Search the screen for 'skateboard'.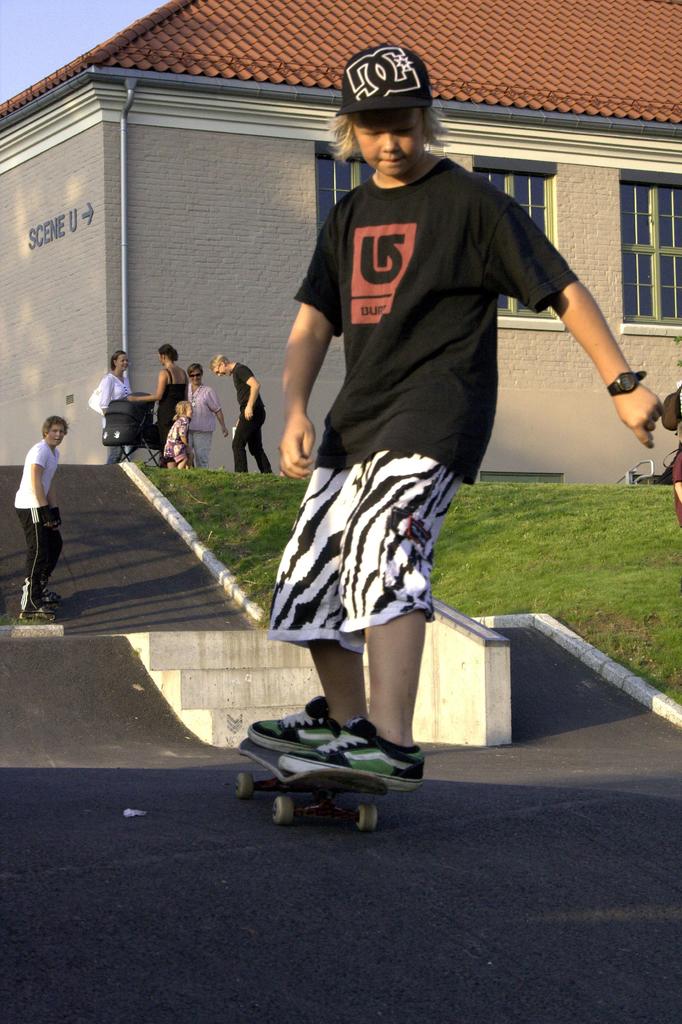
Found at [13, 607, 62, 627].
